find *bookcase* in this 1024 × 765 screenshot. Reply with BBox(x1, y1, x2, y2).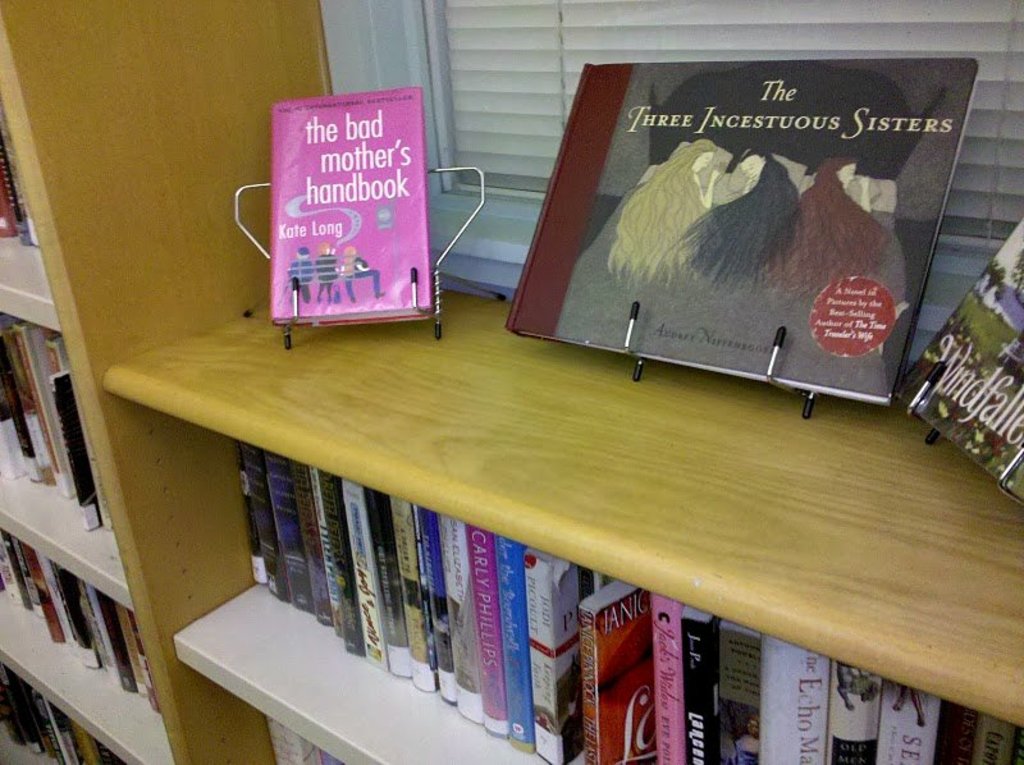
BBox(23, 111, 1023, 746).
